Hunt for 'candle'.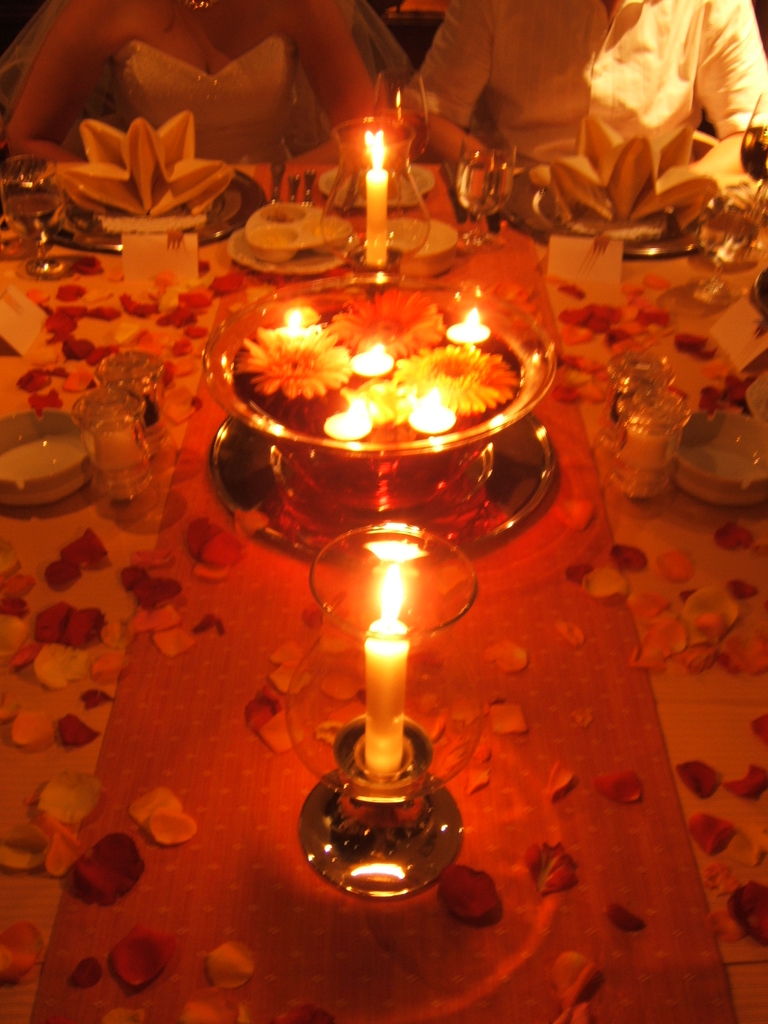
Hunted down at [368,131,386,274].
